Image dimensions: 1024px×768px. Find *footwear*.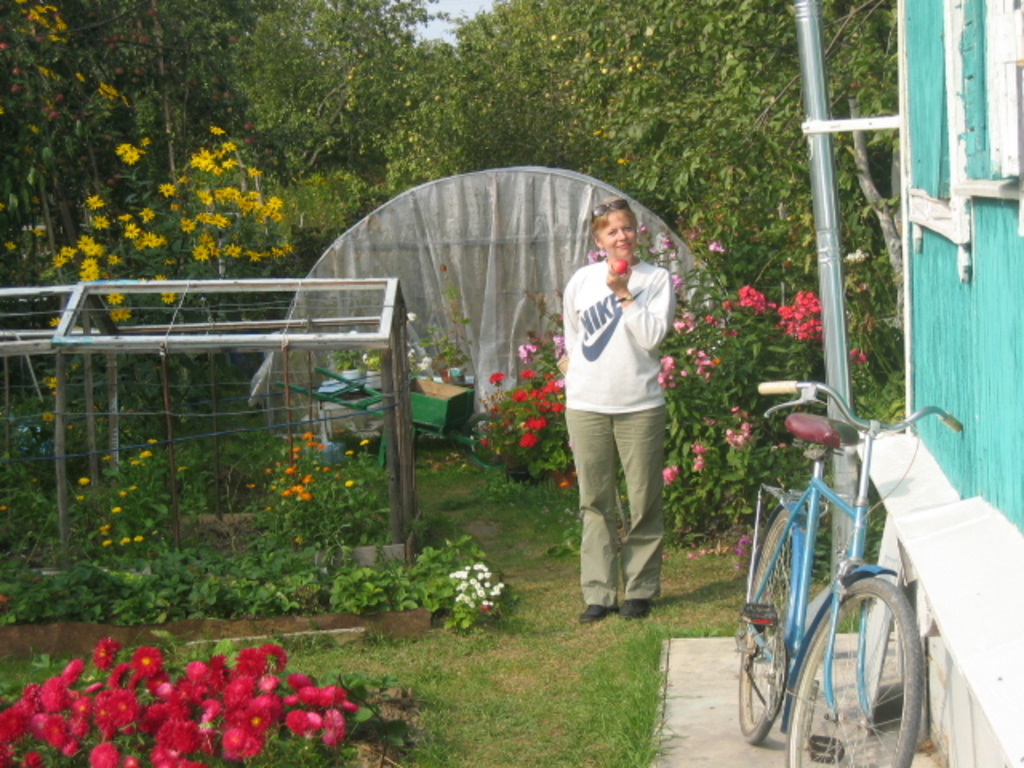
578,597,629,624.
